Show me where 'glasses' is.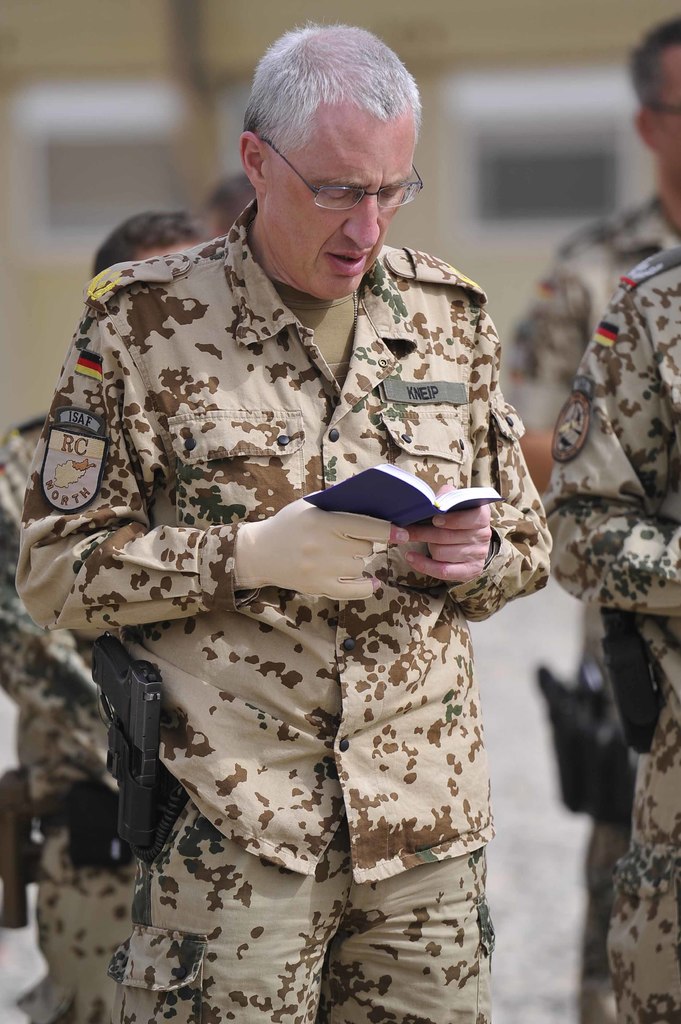
'glasses' is at region(258, 139, 425, 214).
